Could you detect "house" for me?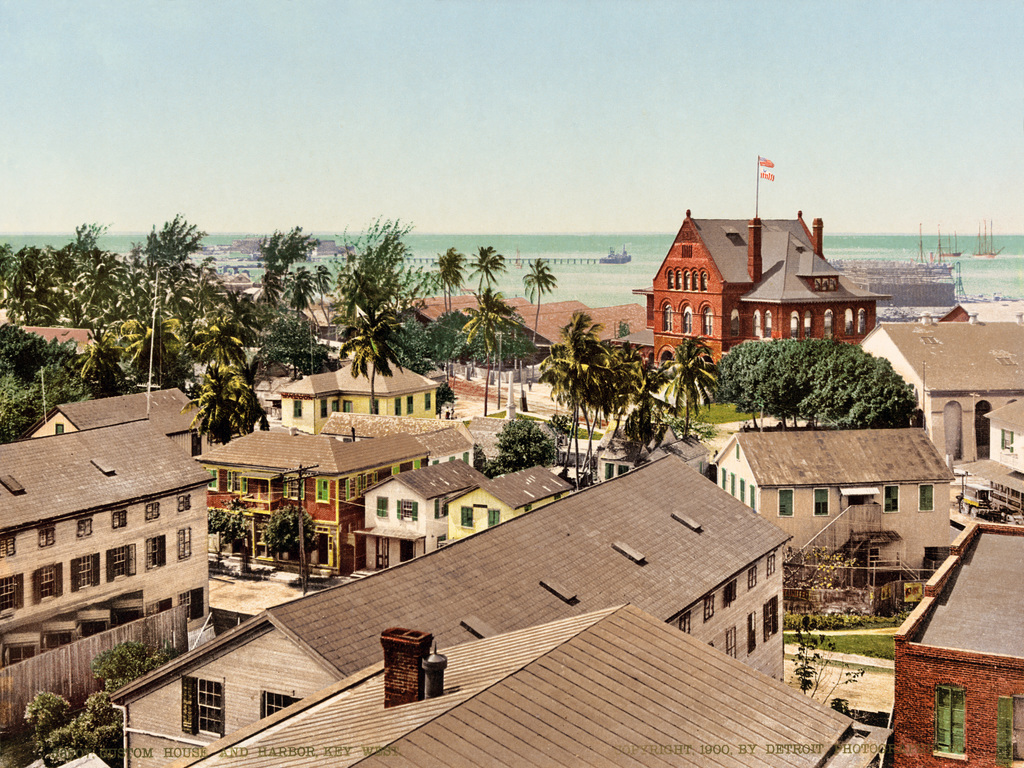
Detection result: bbox(704, 421, 955, 596).
